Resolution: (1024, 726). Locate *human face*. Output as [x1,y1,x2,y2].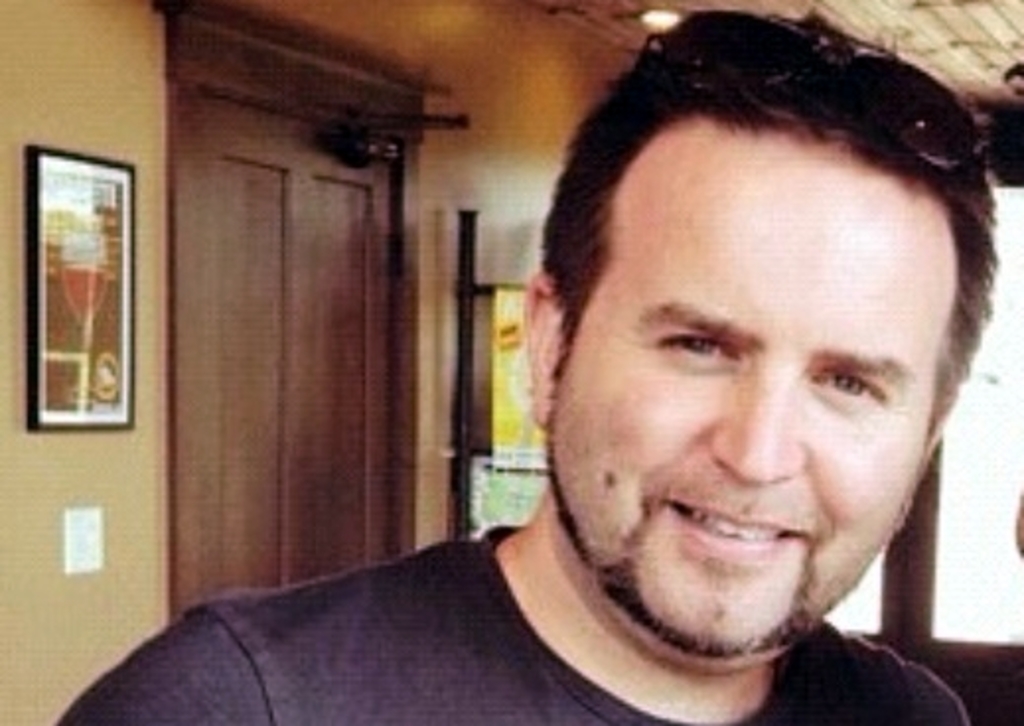
[545,116,963,643].
